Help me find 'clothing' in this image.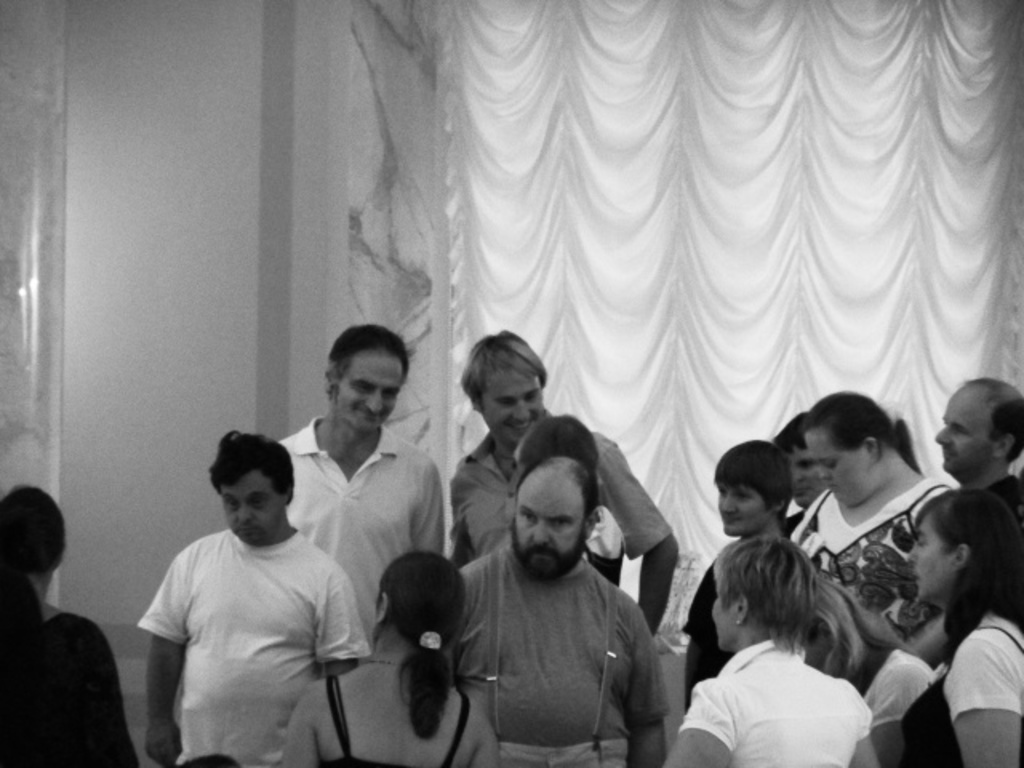
Found it: bbox=[896, 608, 1022, 763].
